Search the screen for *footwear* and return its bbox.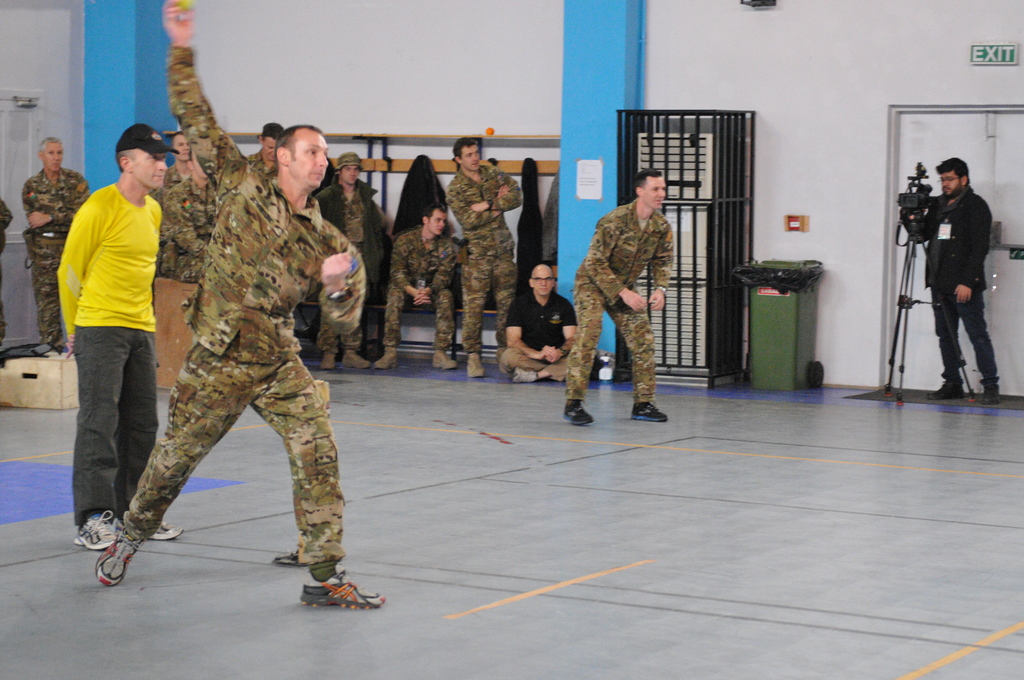
Found: x1=278, y1=558, x2=360, y2=622.
